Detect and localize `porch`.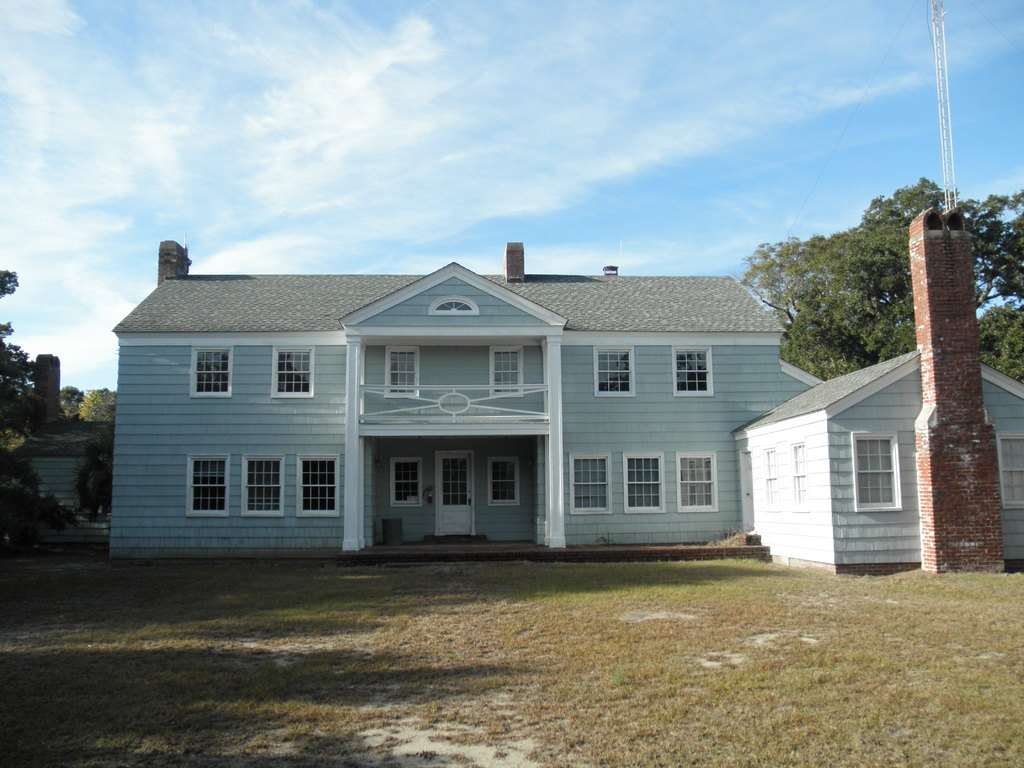
Localized at l=336, t=531, r=559, b=560.
